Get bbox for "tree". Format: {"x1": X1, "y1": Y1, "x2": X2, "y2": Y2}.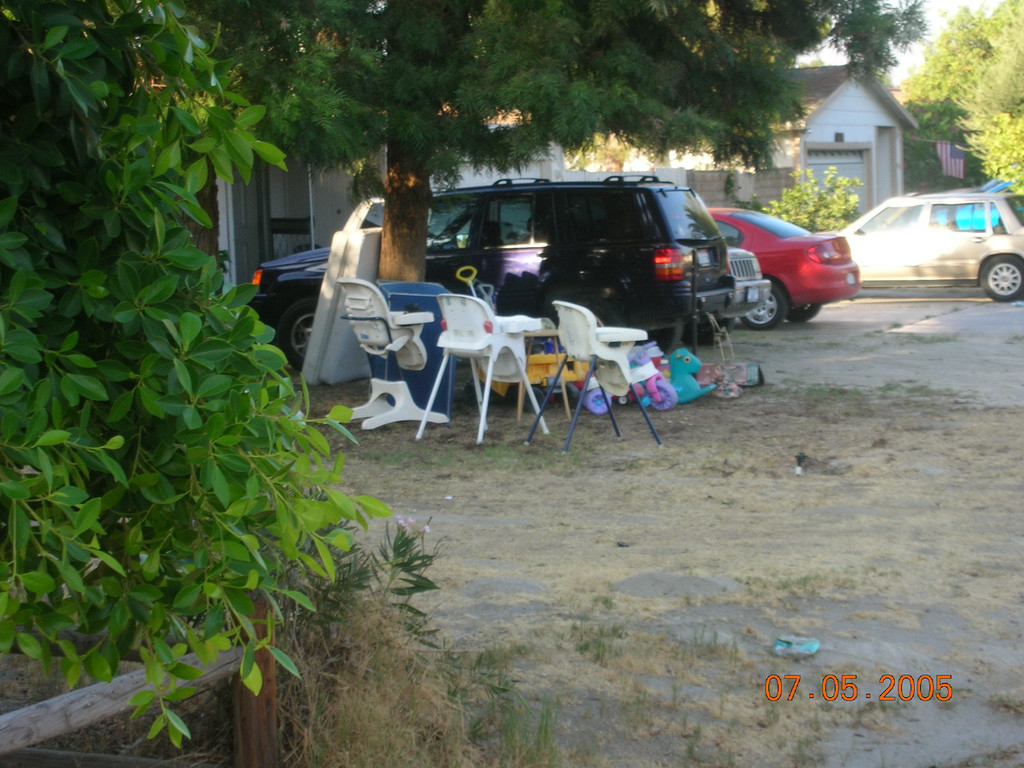
{"x1": 908, "y1": 0, "x2": 1023, "y2": 184}.
